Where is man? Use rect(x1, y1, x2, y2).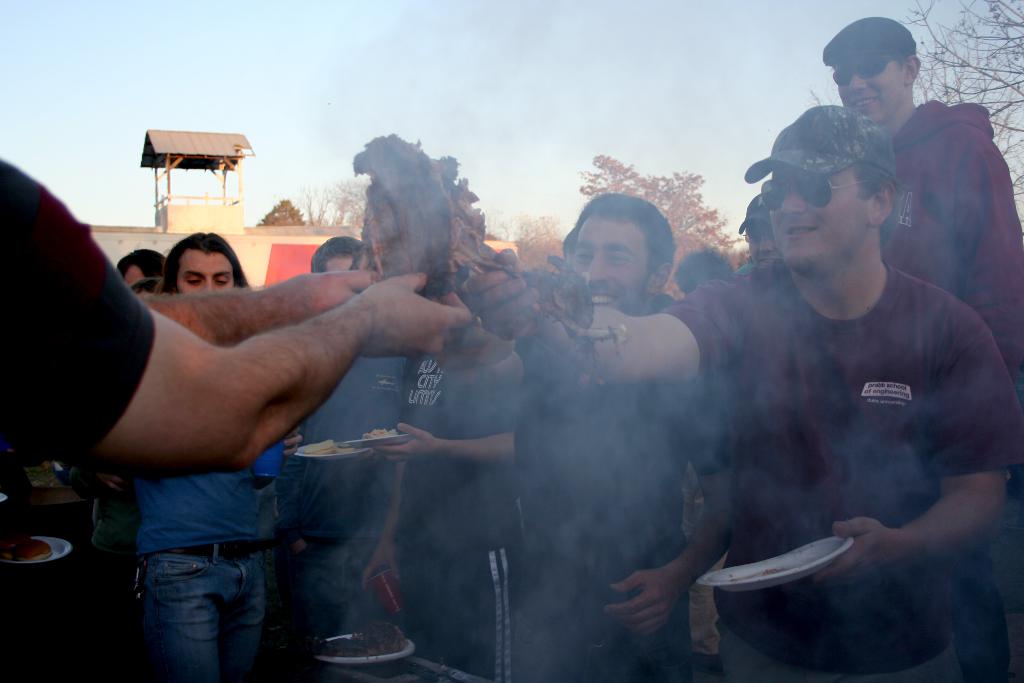
rect(289, 236, 419, 642).
